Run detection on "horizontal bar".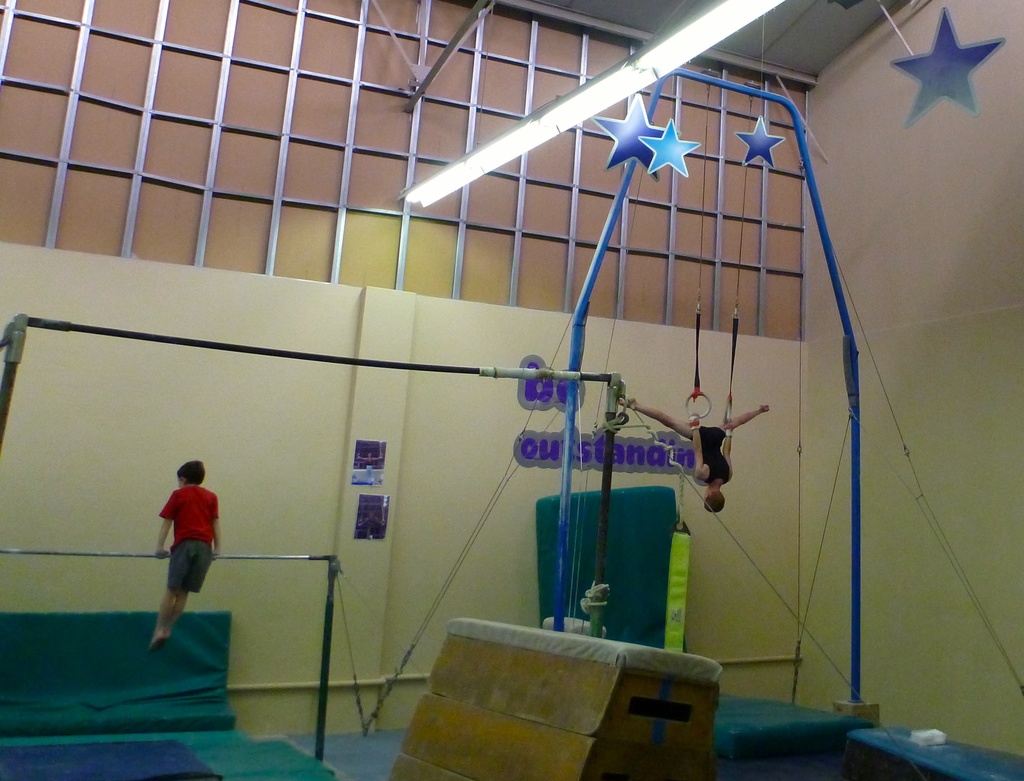
Result: l=0, t=548, r=335, b=562.
